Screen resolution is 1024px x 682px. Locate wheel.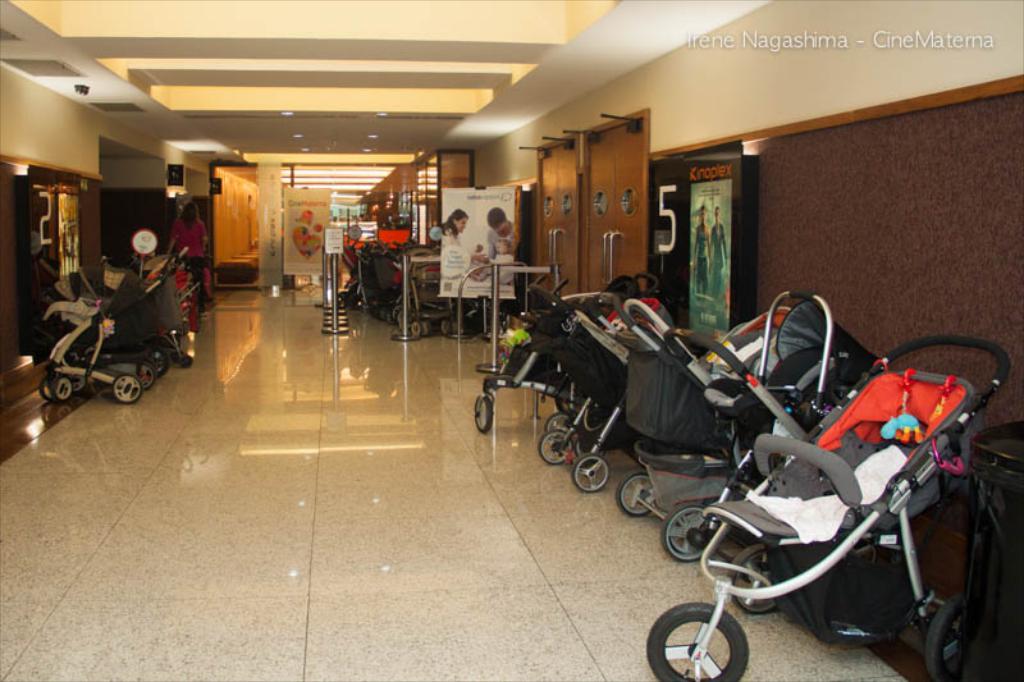
[613,470,655,514].
